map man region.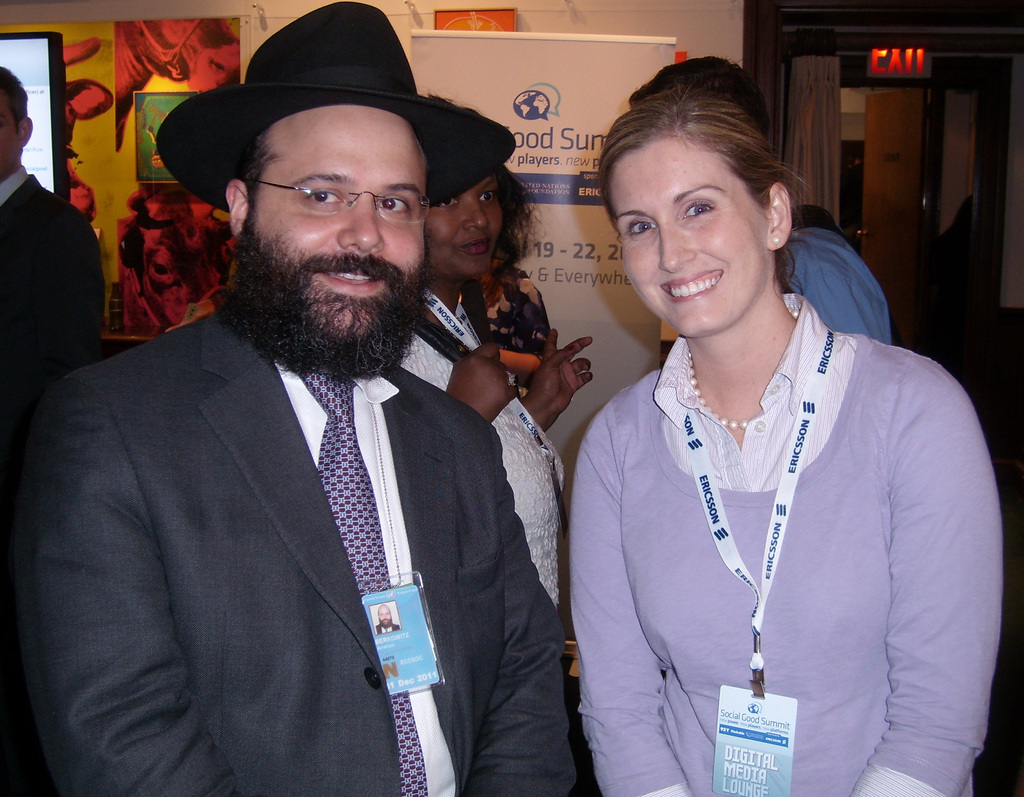
Mapped to left=31, top=45, right=598, bottom=794.
